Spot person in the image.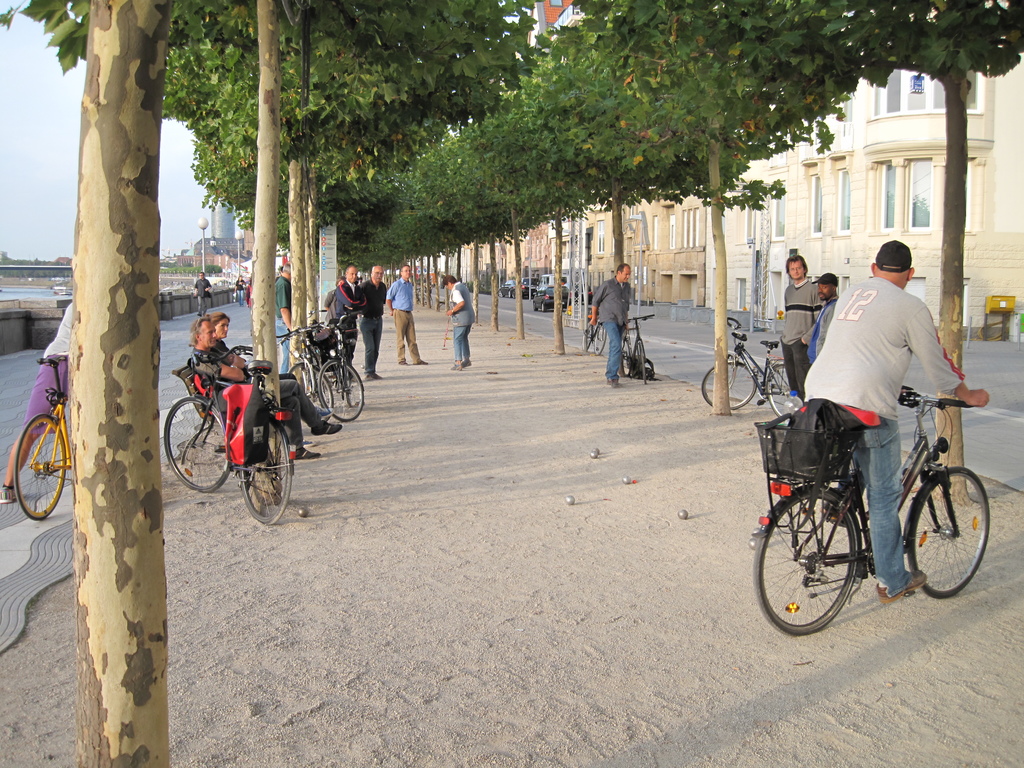
person found at x1=442 y1=276 x2=475 y2=372.
